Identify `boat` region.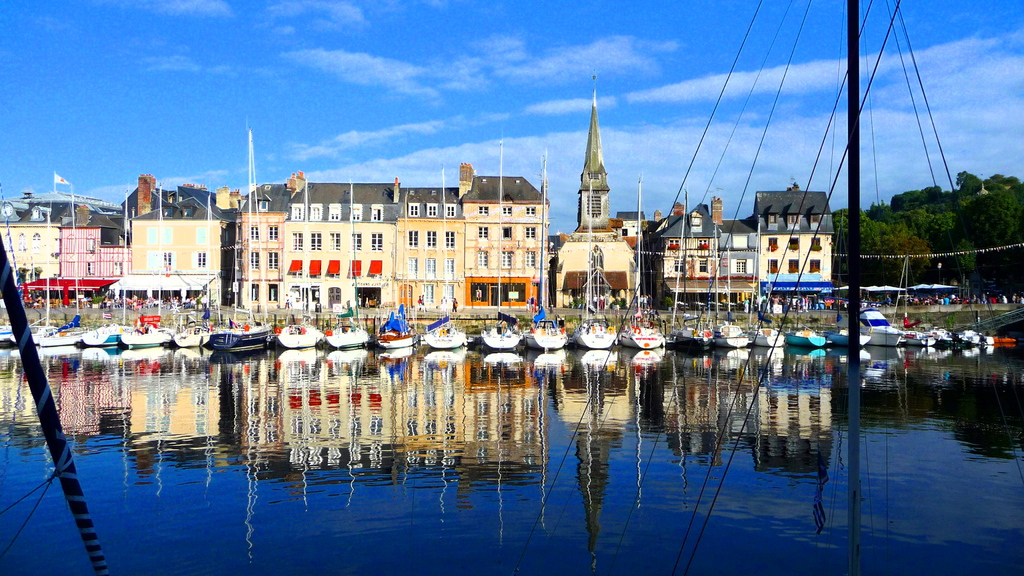
Region: 945 320 1018 349.
